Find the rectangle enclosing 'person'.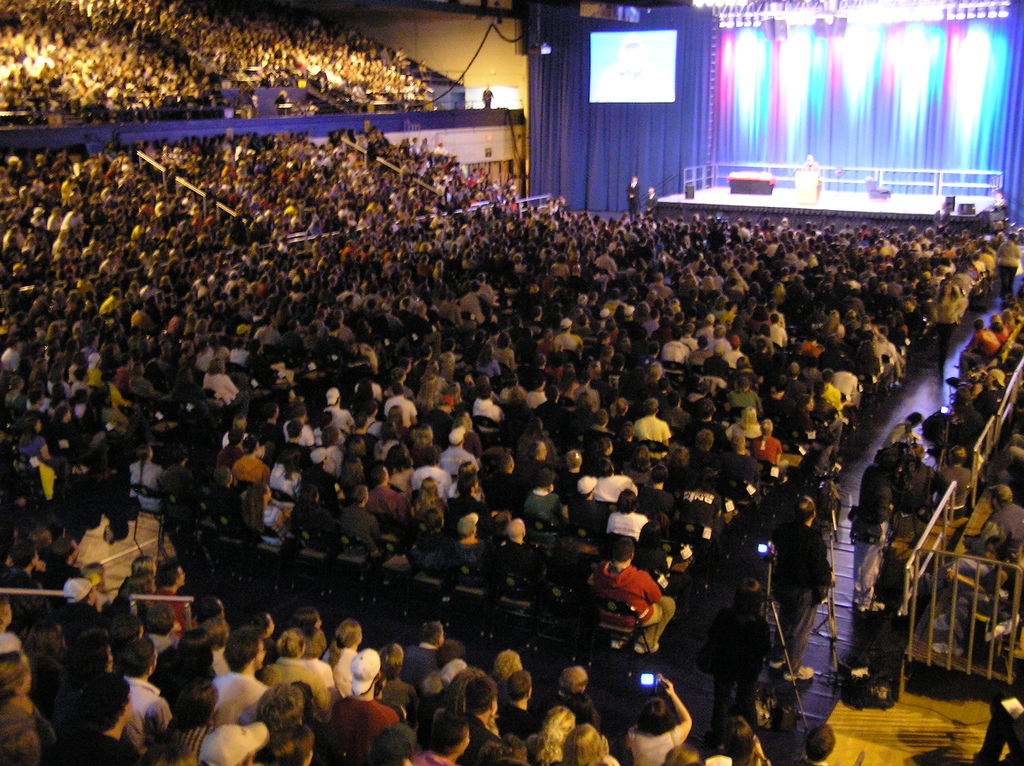
region(352, 415, 367, 431).
